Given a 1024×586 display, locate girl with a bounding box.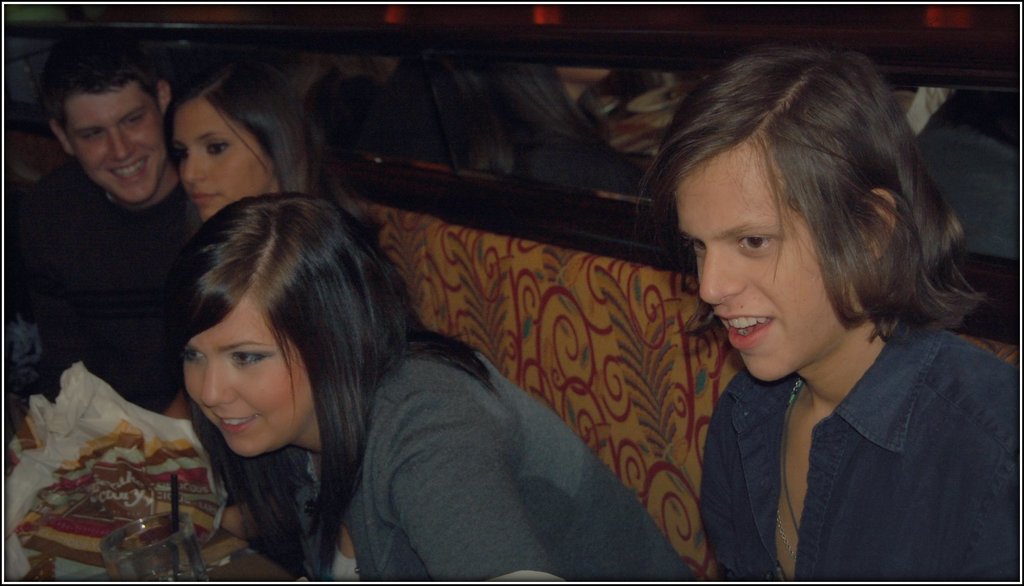
Located: (167, 192, 702, 585).
